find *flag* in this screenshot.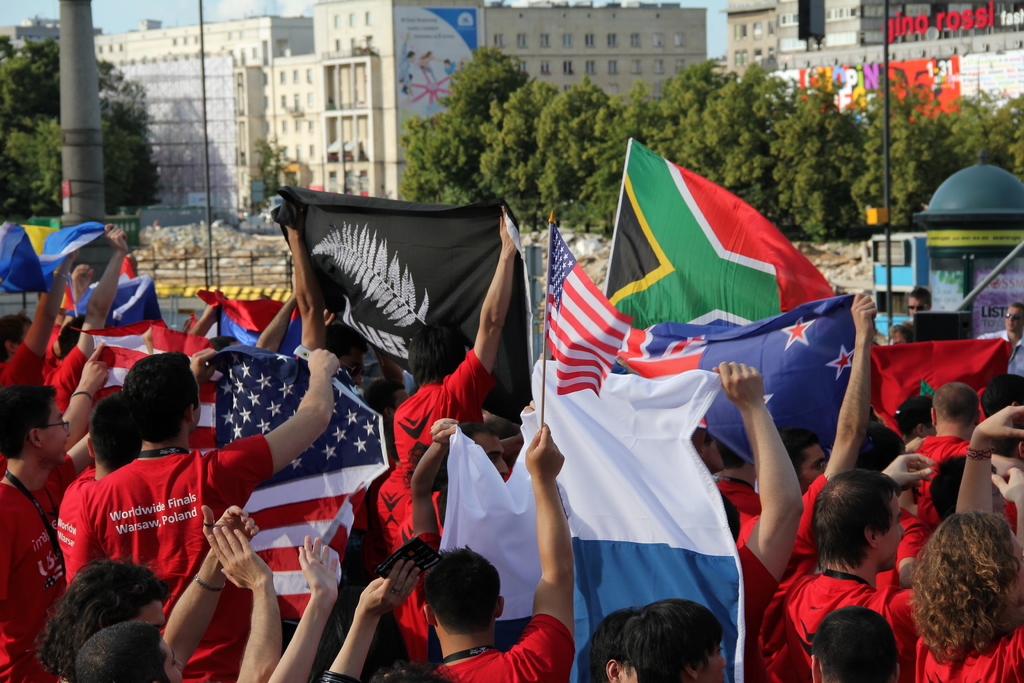
The bounding box for *flag* is [197,336,394,629].
